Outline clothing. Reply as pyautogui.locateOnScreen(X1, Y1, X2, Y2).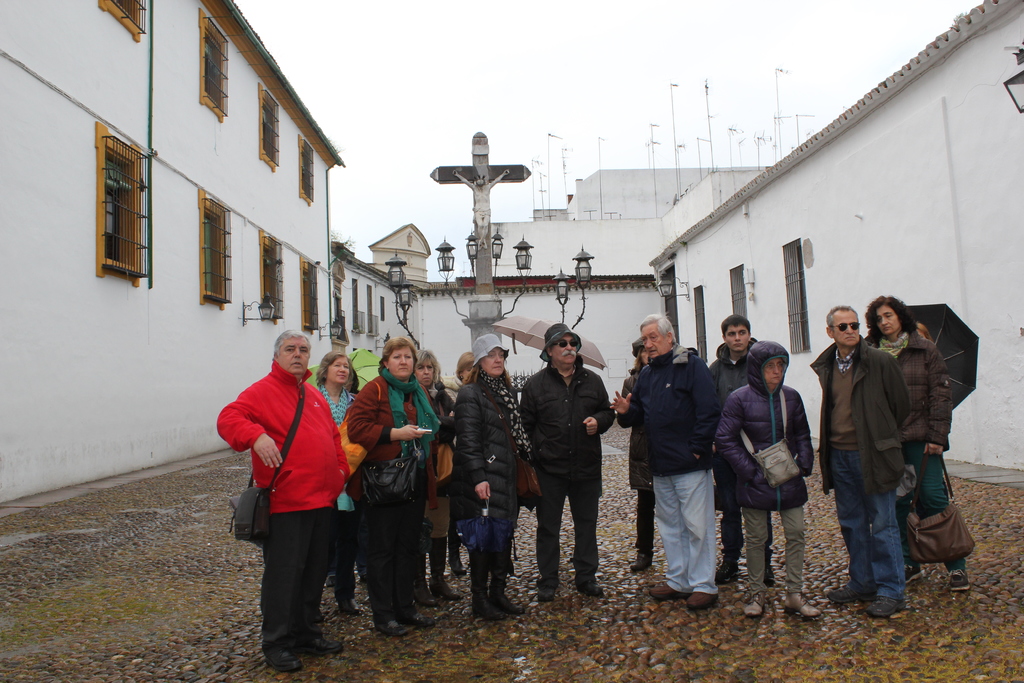
pyautogui.locateOnScreen(228, 346, 347, 635).
